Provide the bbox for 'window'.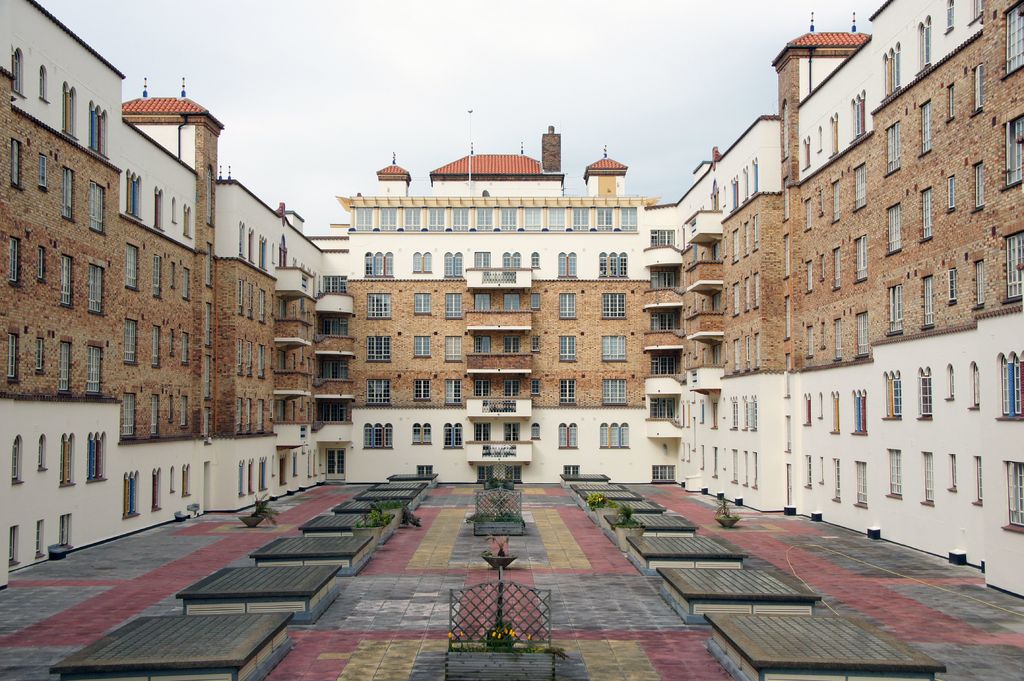
x1=595 y1=253 x2=632 y2=275.
